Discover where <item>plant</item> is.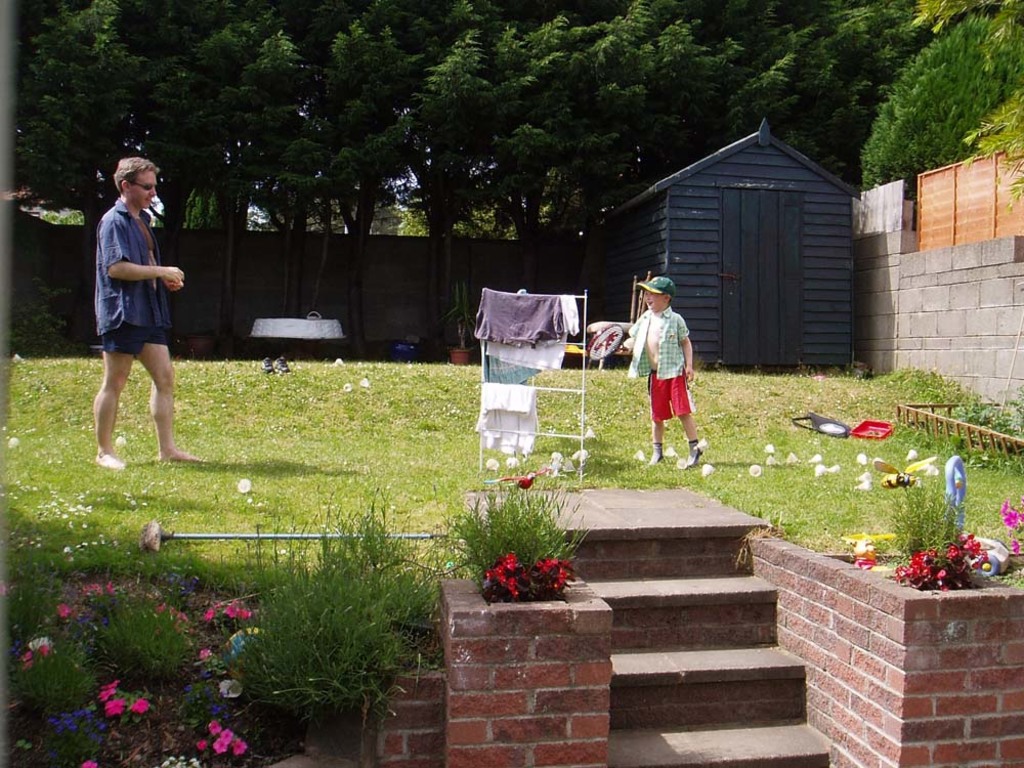
Discovered at x1=4 y1=627 x2=105 y2=716.
